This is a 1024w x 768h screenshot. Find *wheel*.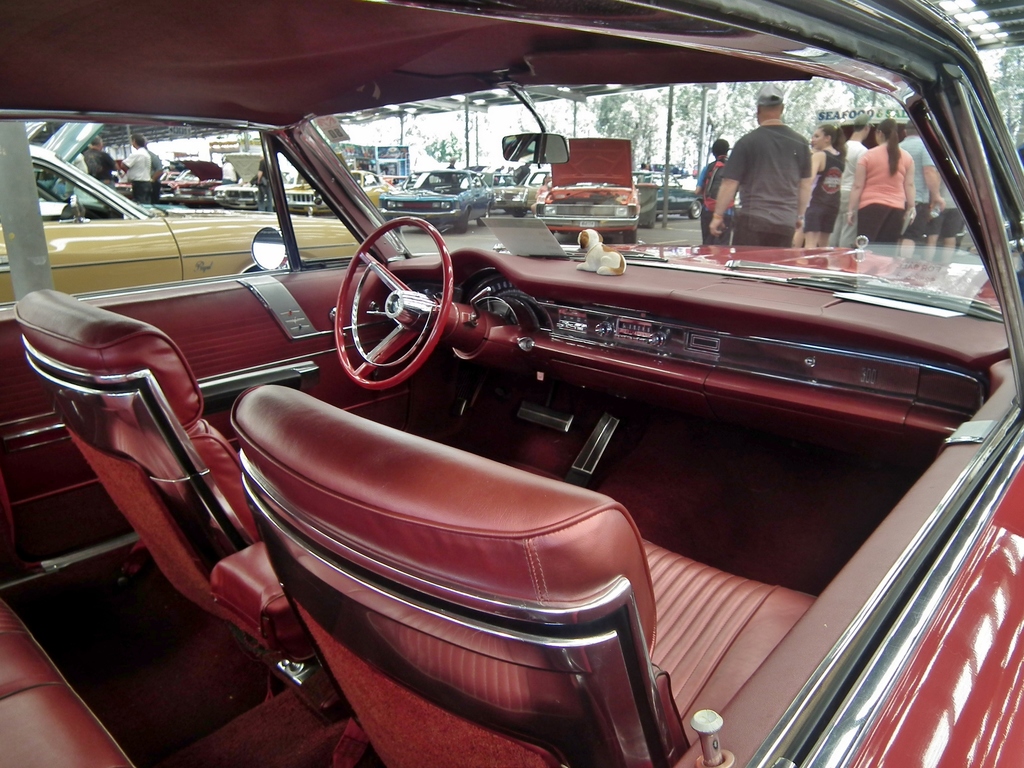
Bounding box: x1=621, y1=230, x2=637, y2=243.
